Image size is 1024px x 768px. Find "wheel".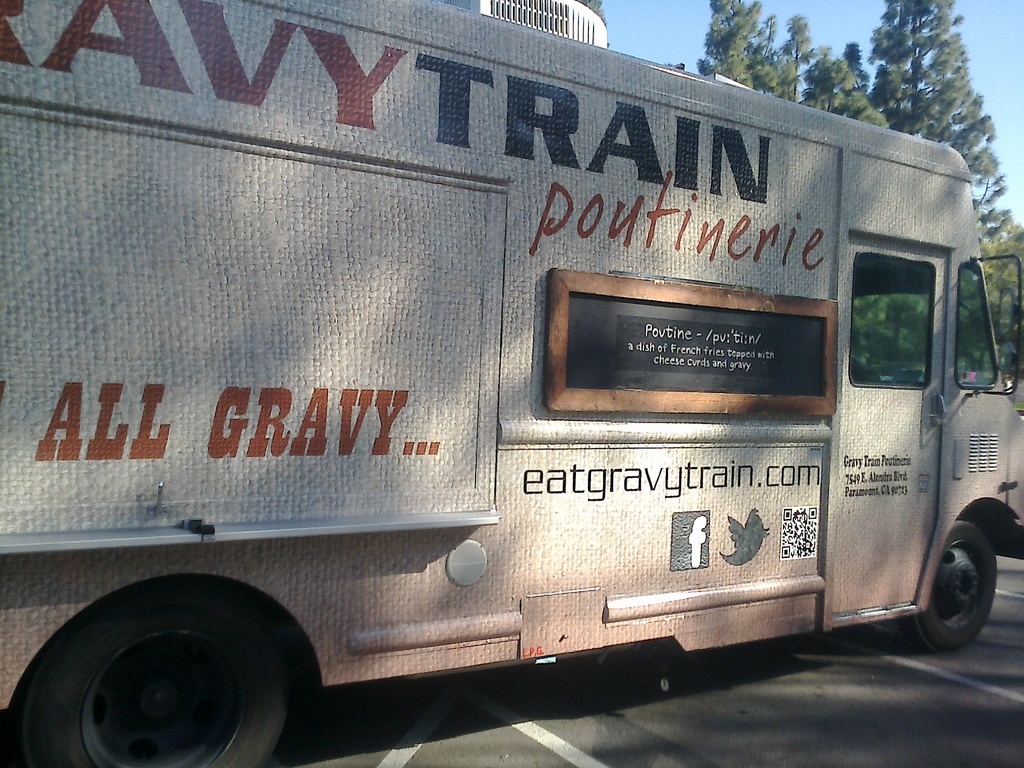
(927, 524, 1004, 651).
